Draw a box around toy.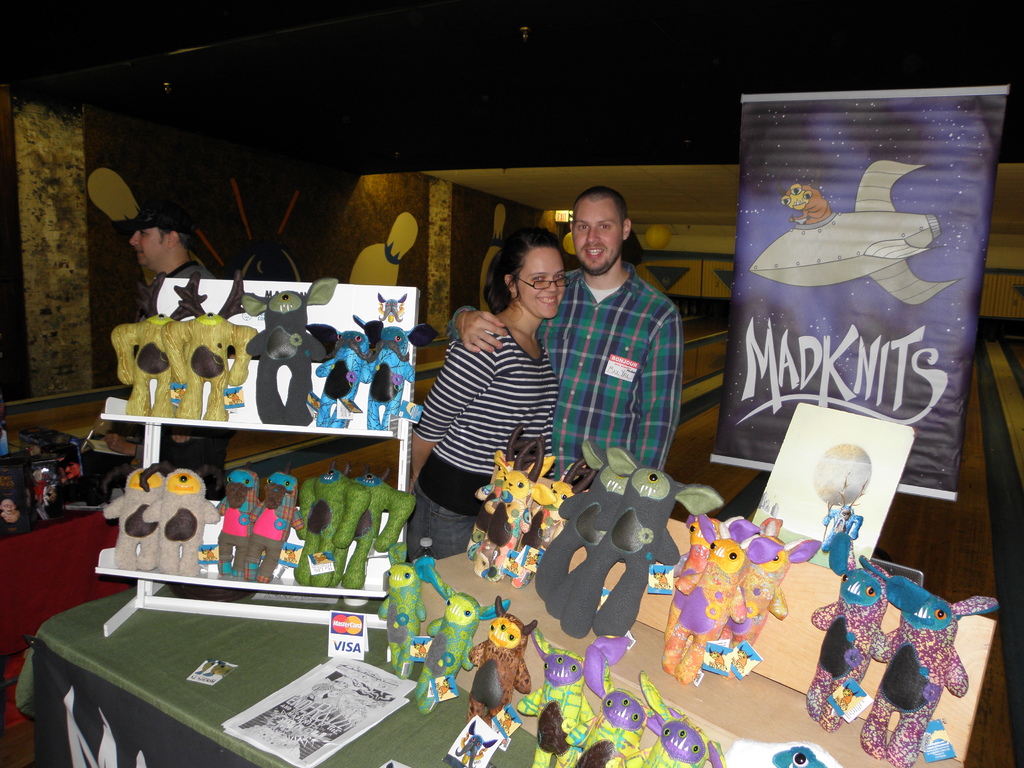
(left=470, top=440, right=555, bottom=583).
